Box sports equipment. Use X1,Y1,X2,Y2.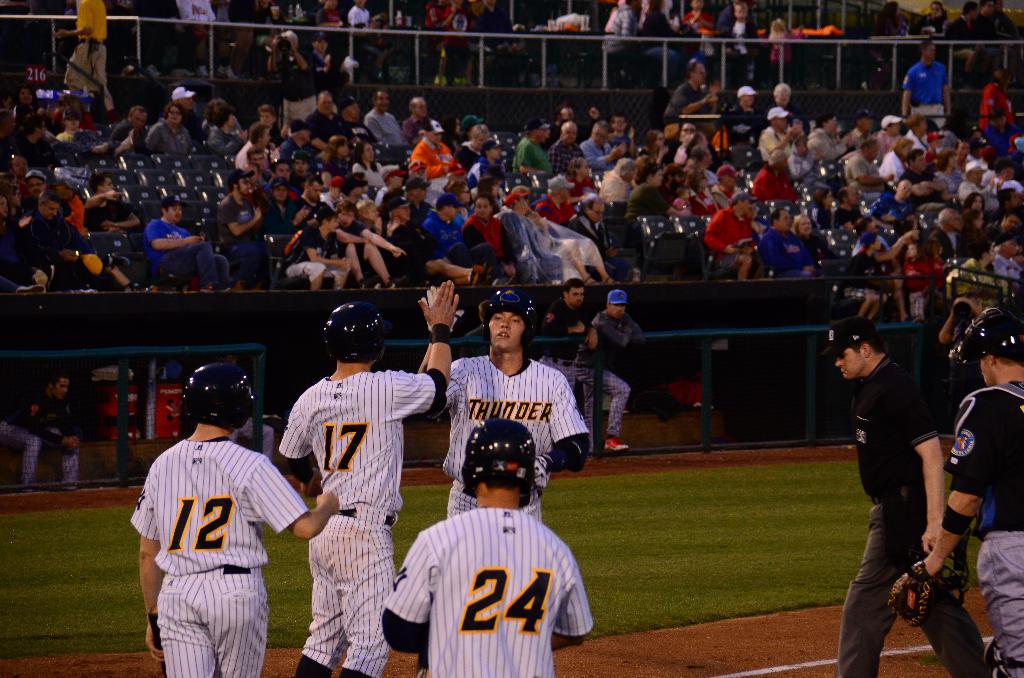
180,361,253,430.
